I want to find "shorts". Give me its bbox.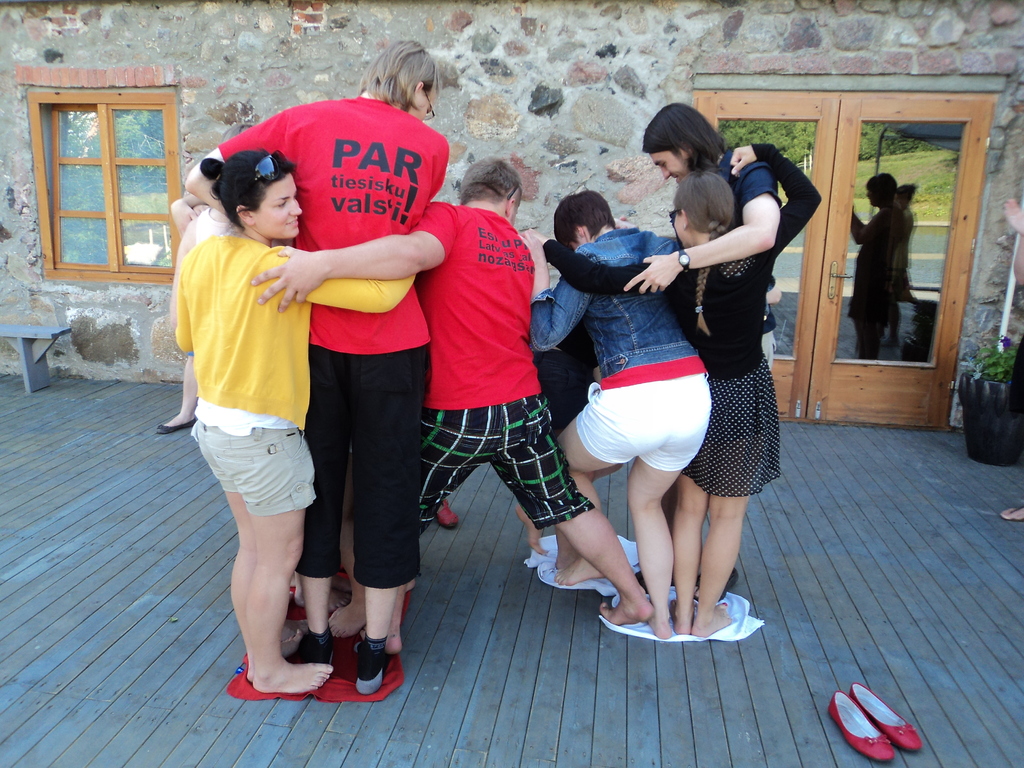
{"left": 424, "top": 399, "right": 599, "bottom": 536}.
